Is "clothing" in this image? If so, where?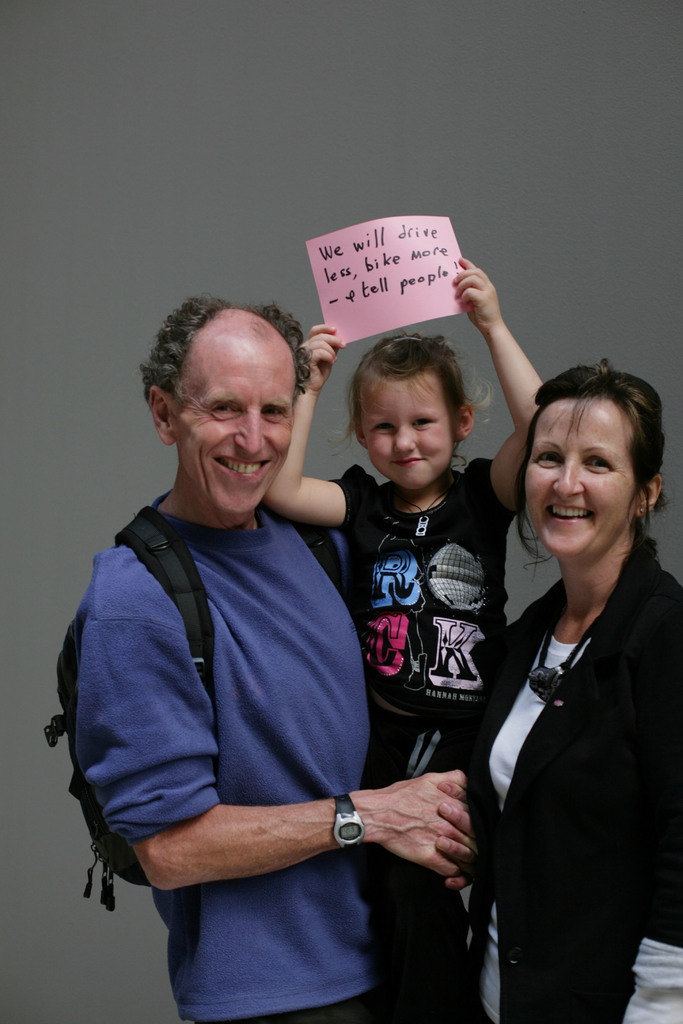
Yes, at <bbox>465, 532, 682, 1023</bbox>.
